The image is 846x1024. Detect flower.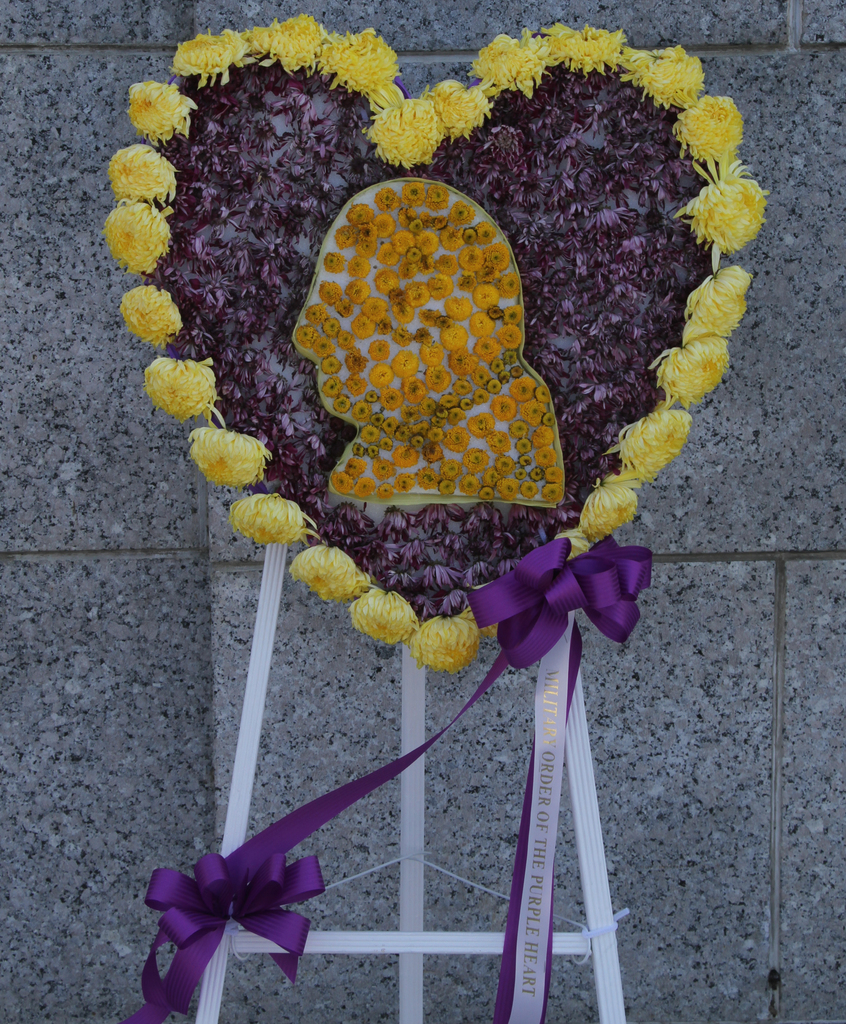
Detection: locate(364, 92, 443, 176).
